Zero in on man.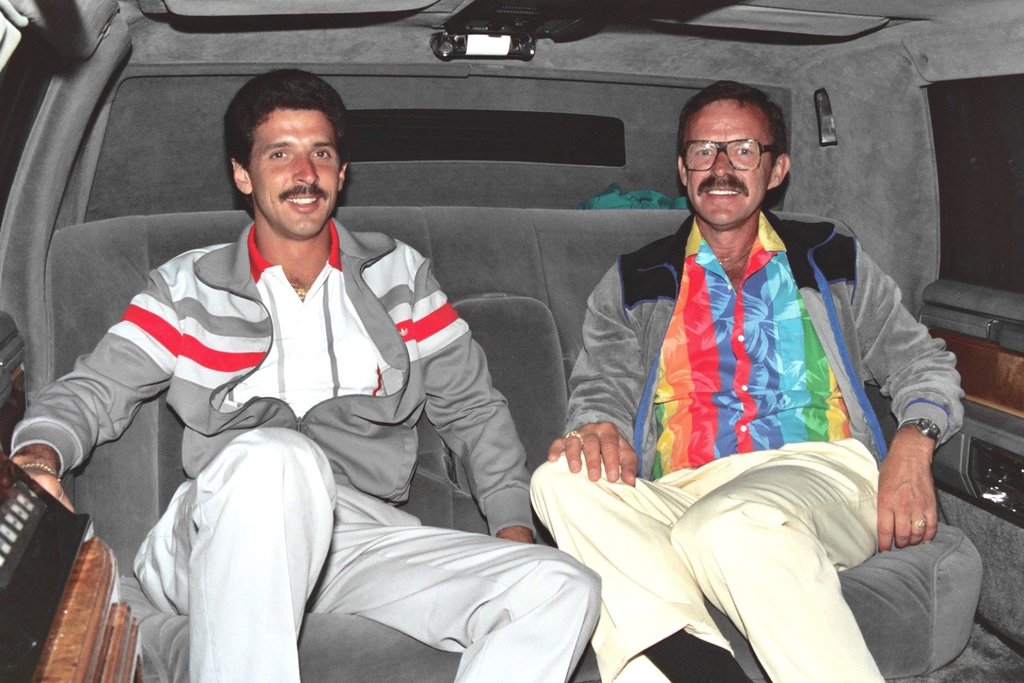
Zeroed in: 55/85/576/678.
